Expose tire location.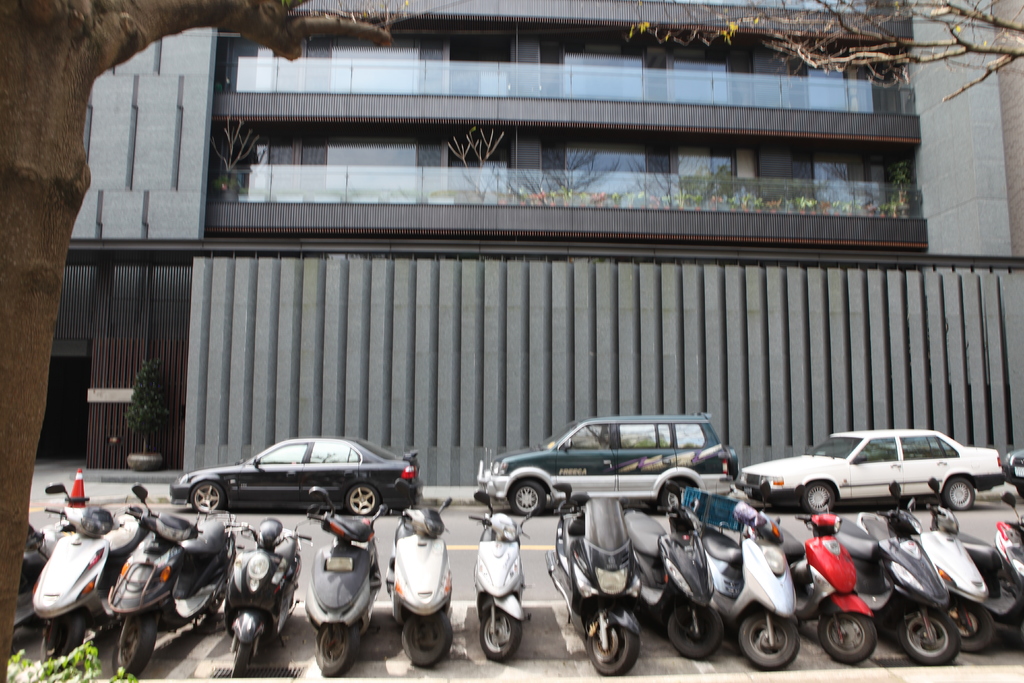
Exposed at bbox(817, 613, 881, 662).
